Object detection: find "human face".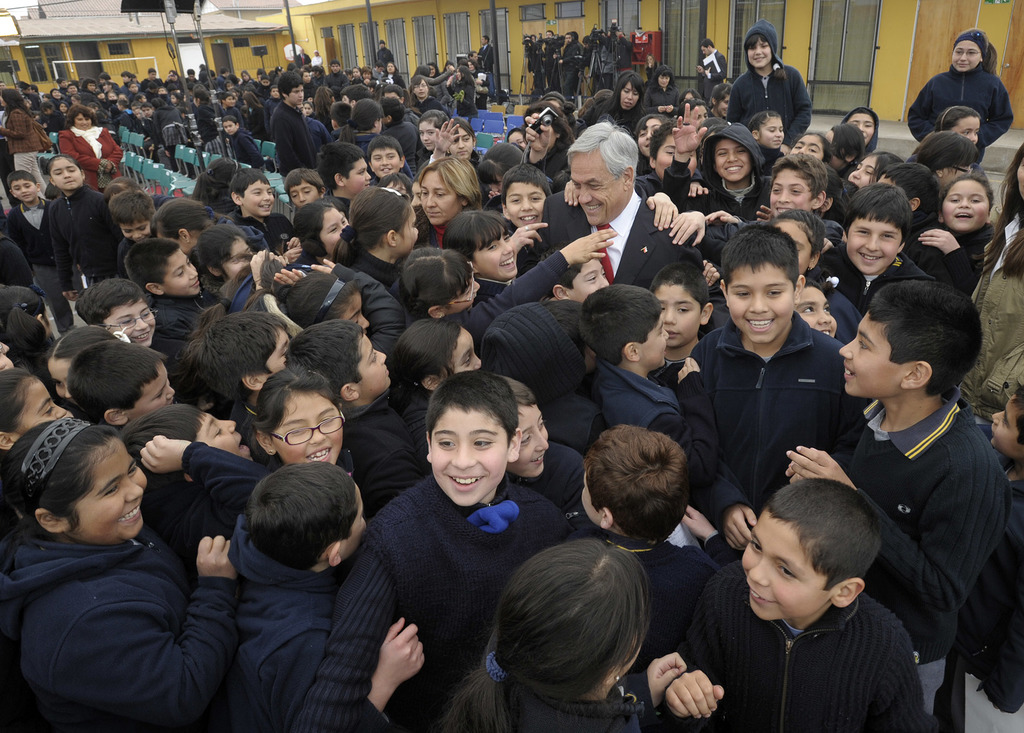
detection(385, 62, 397, 74).
